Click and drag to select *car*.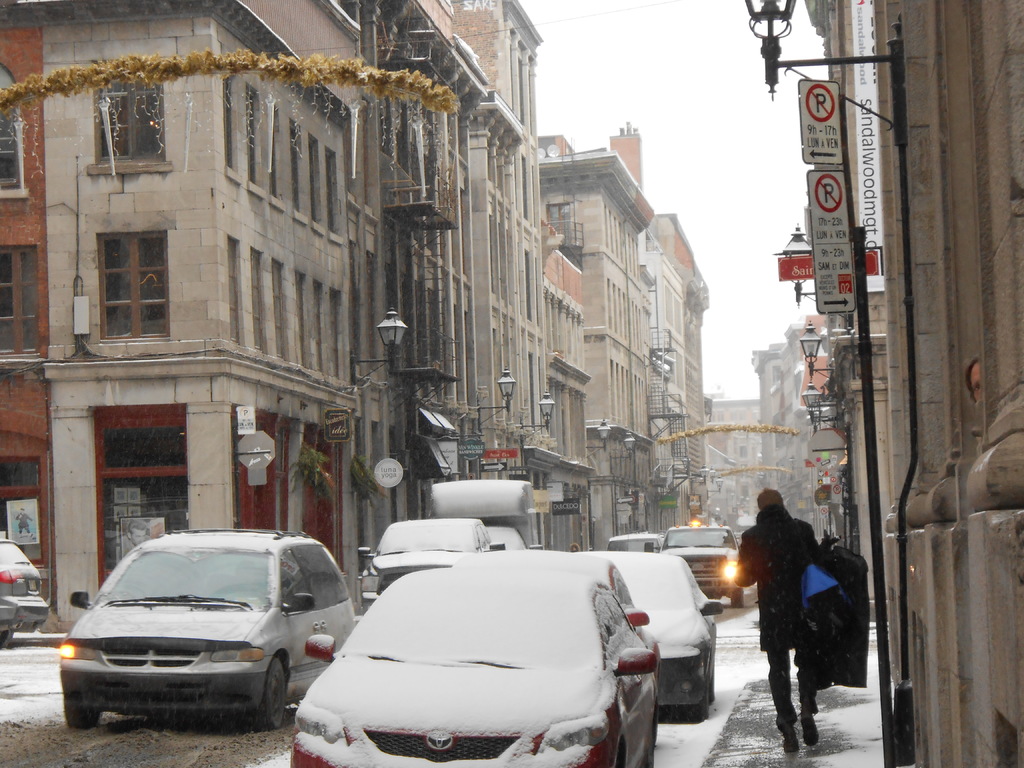
Selection: 587, 546, 722, 721.
